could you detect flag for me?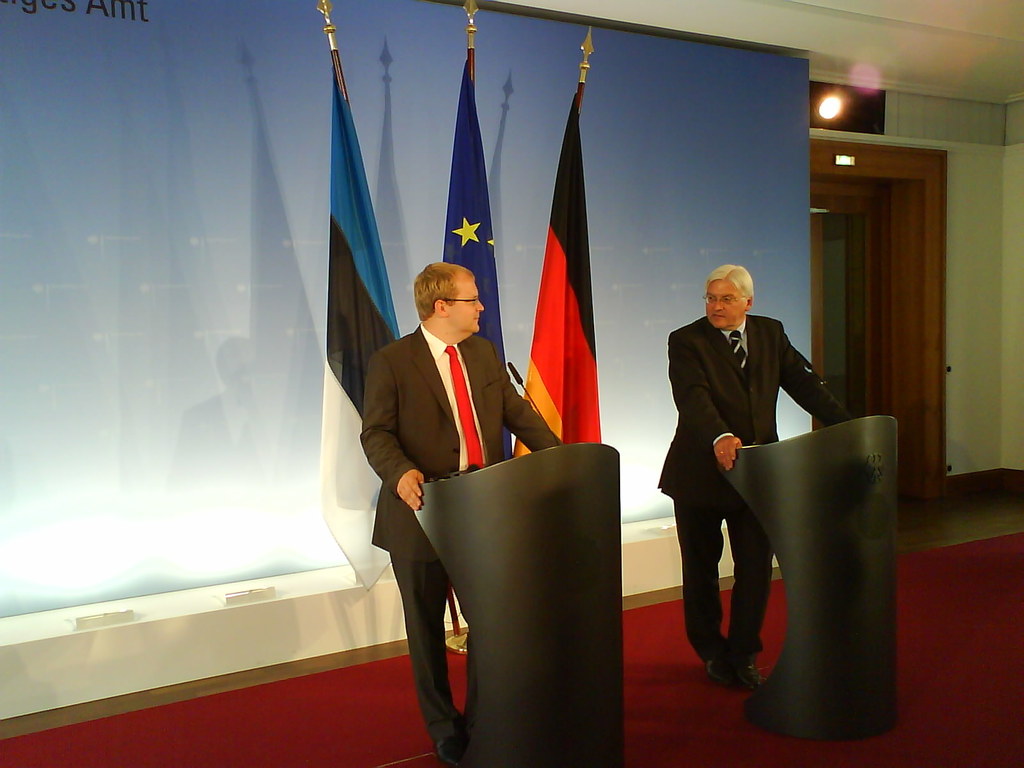
Detection result: Rect(317, 36, 430, 614).
